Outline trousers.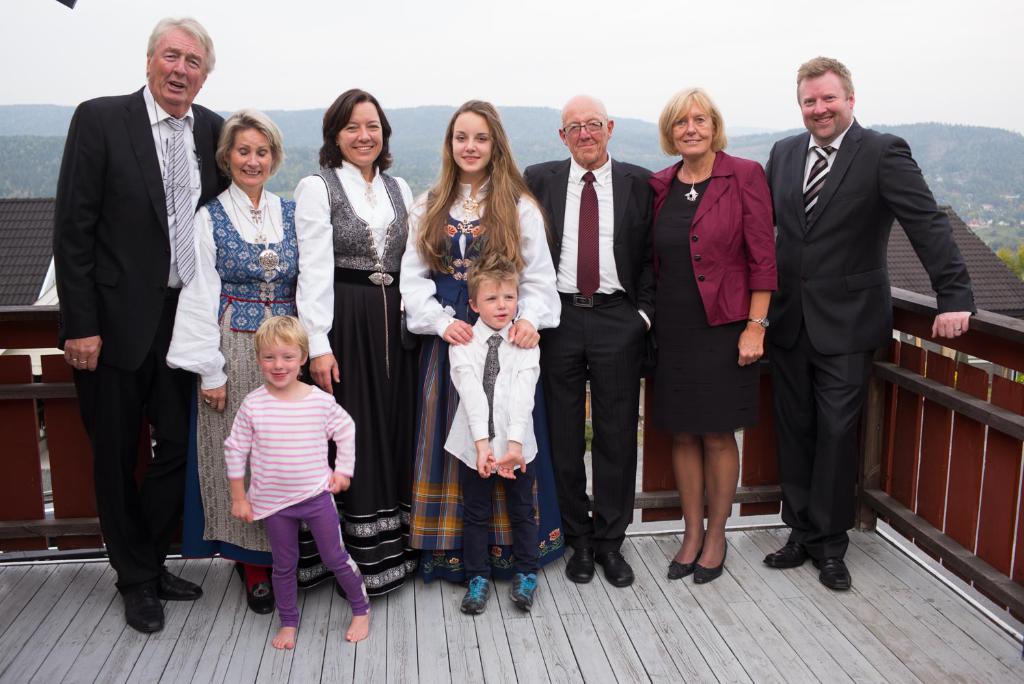
Outline: 94,276,192,589.
